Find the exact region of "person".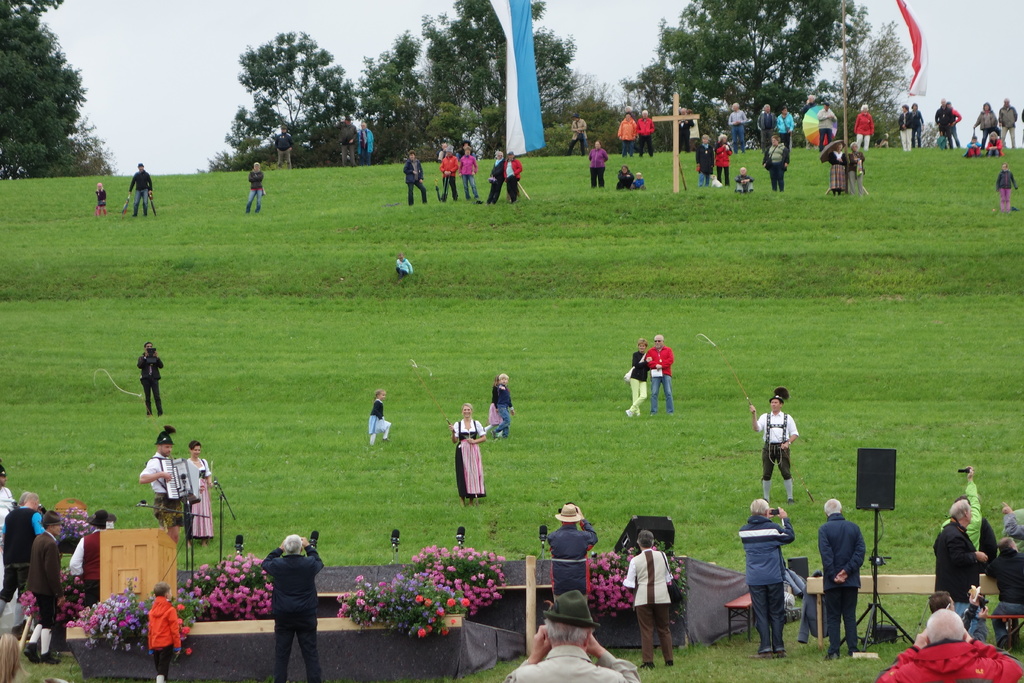
Exact region: detection(739, 165, 755, 198).
